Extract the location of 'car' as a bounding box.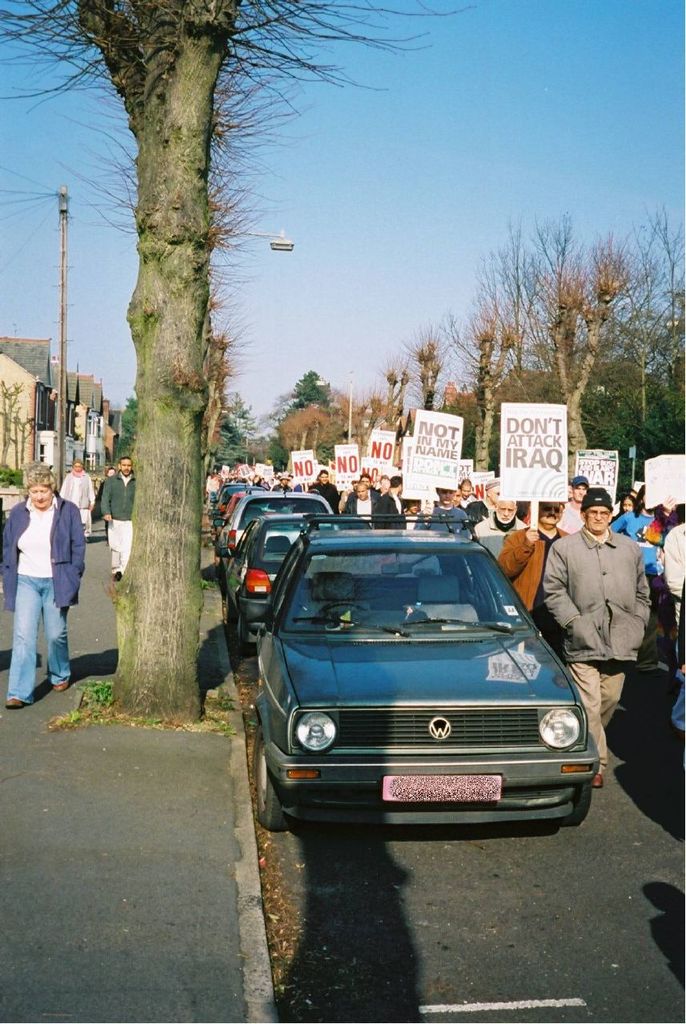
bbox(207, 514, 375, 632).
